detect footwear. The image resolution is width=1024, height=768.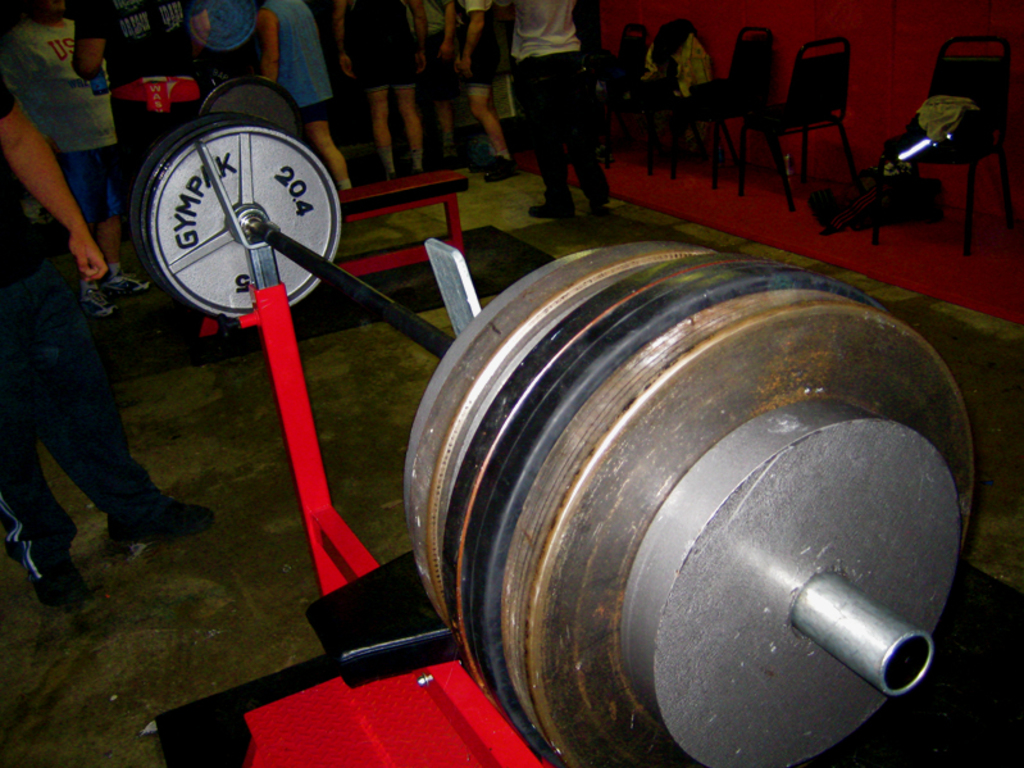
(left=478, top=151, right=518, bottom=187).
